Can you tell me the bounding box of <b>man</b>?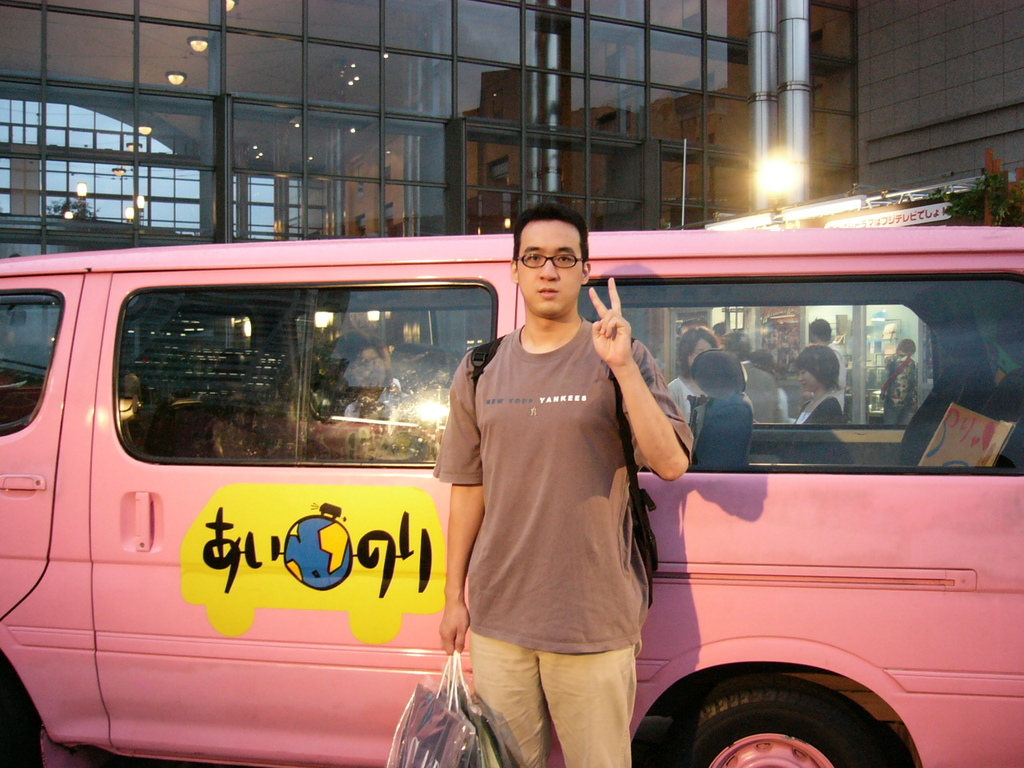
box(435, 204, 695, 767).
